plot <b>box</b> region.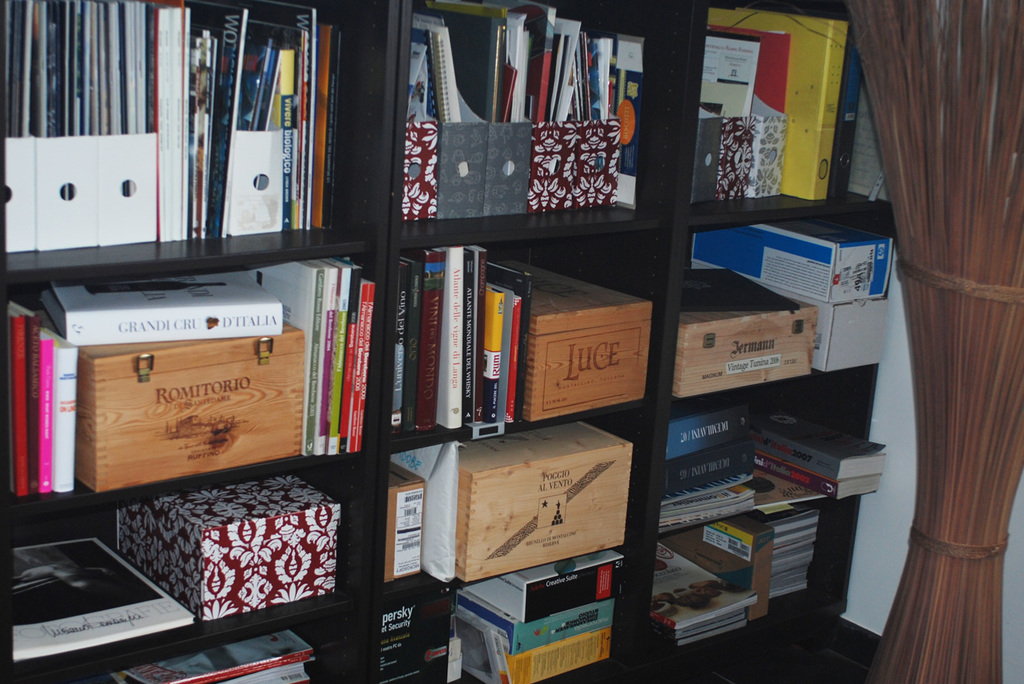
Plotted at pyautogui.locateOnScreen(675, 264, 818, 396).
